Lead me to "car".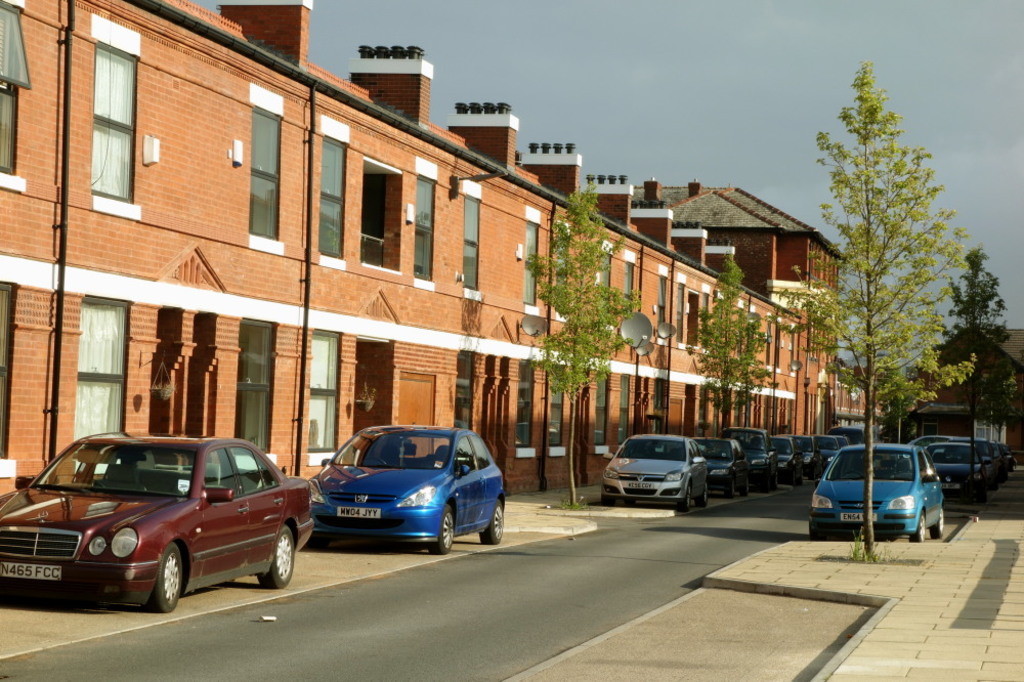
Lead to locate(793, 432, 809, 475).
